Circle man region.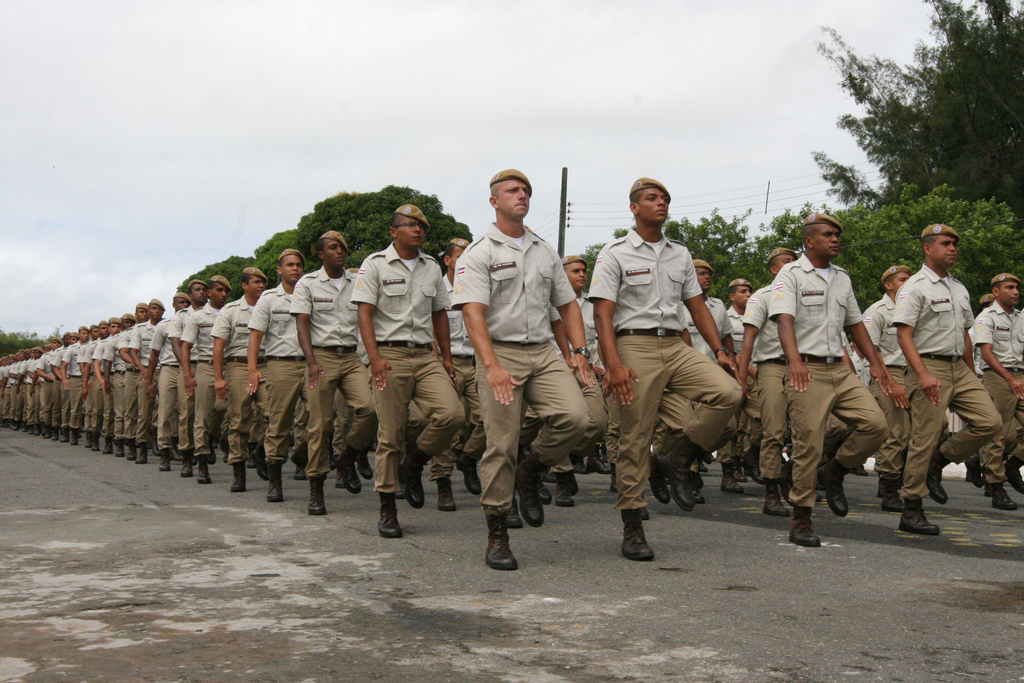
Region: (456,171,586,568).
